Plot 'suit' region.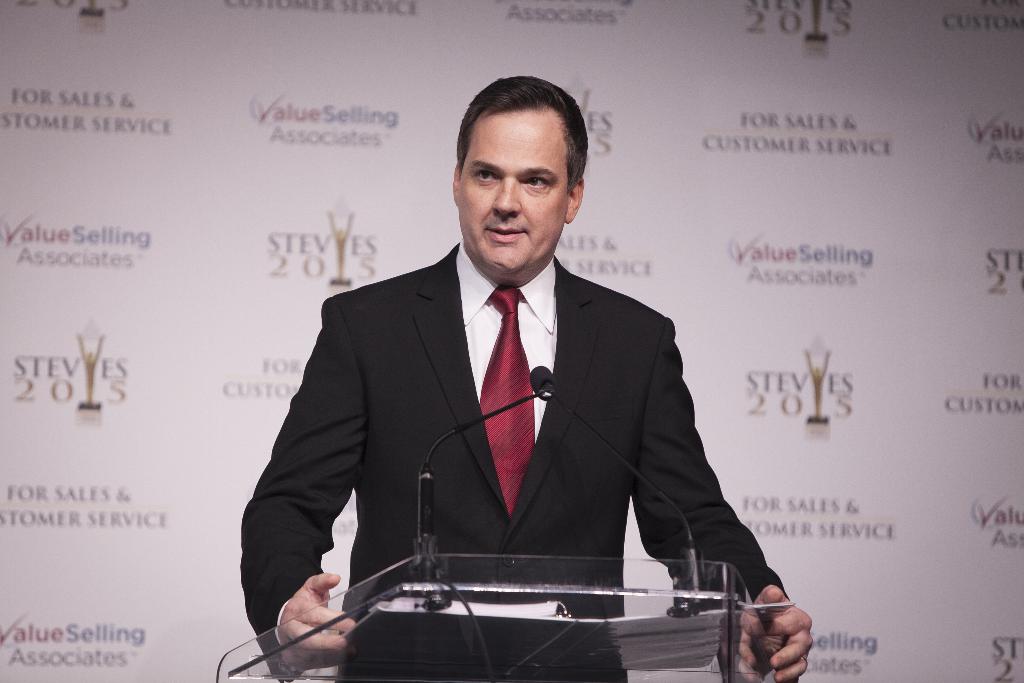
Plotted at x1=258, y1=138, x2=737, y2=657.
